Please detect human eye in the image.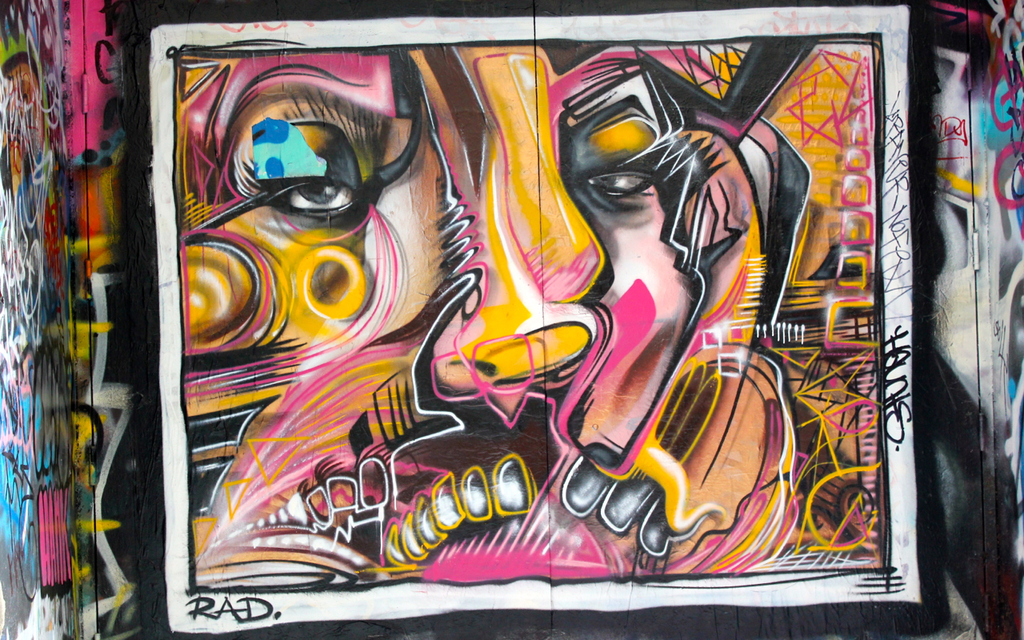
box=[578, 160, 658, 198].
